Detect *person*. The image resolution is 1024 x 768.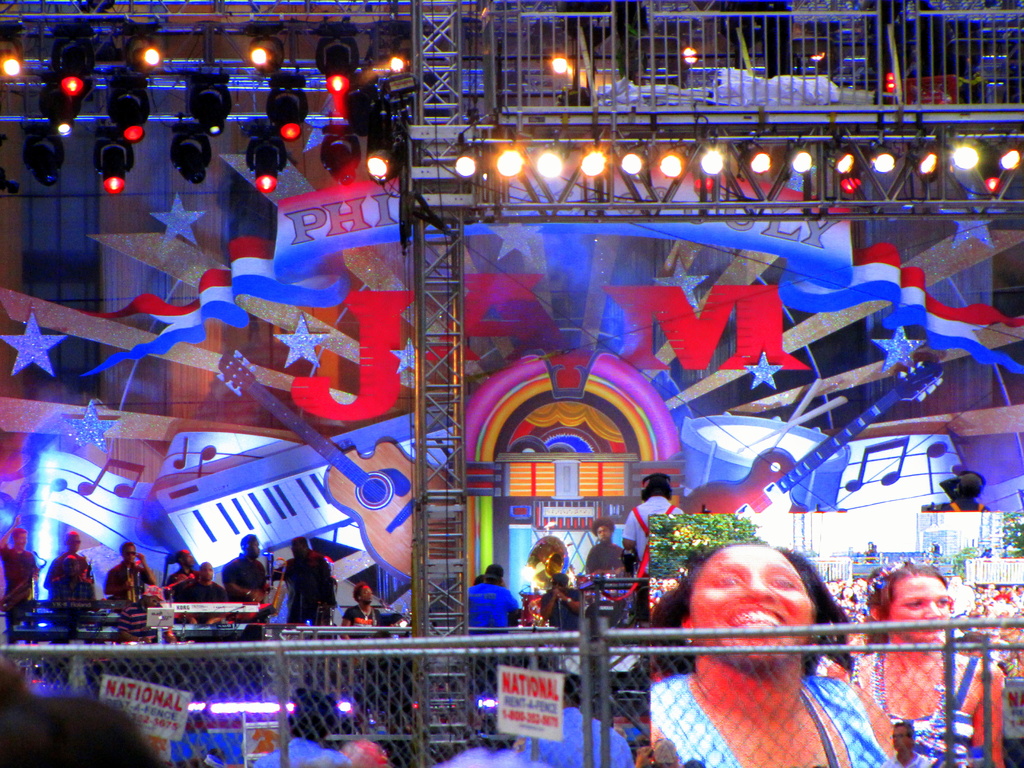
[x1=44, y1=526, x2=99, y2=627].
